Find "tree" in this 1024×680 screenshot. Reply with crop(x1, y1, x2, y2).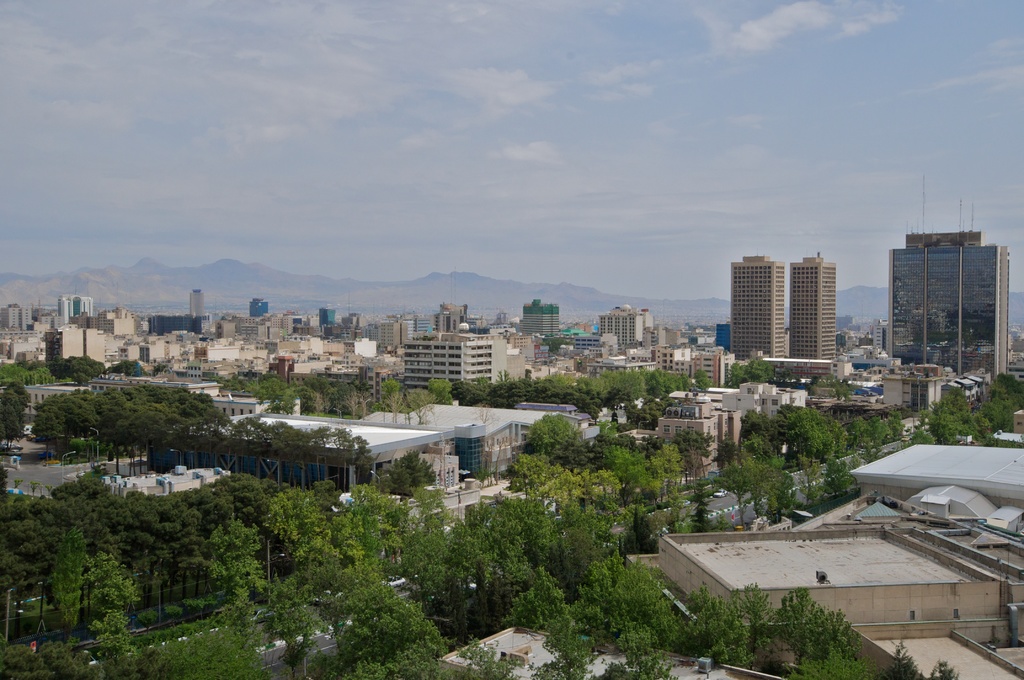
crop(649, 369, 691, 398).
